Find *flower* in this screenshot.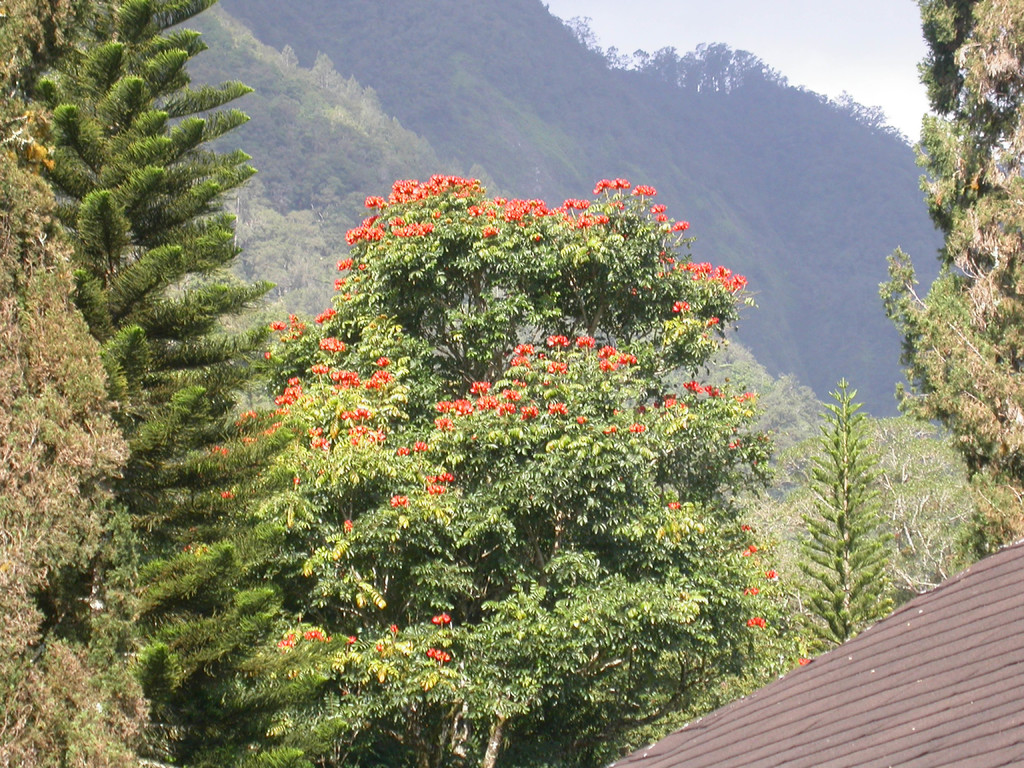
The bounding box for *flower* is <box>342,516,352,535</box>.
